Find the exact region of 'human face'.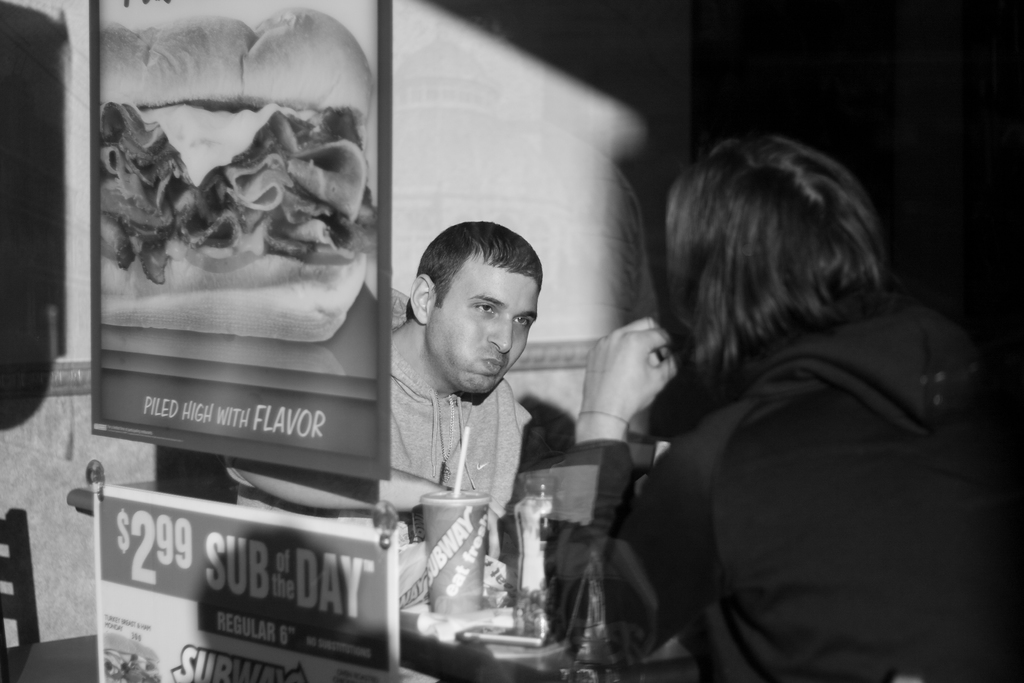
Exact region: left=422, top=261, right=538, bottom=395.
